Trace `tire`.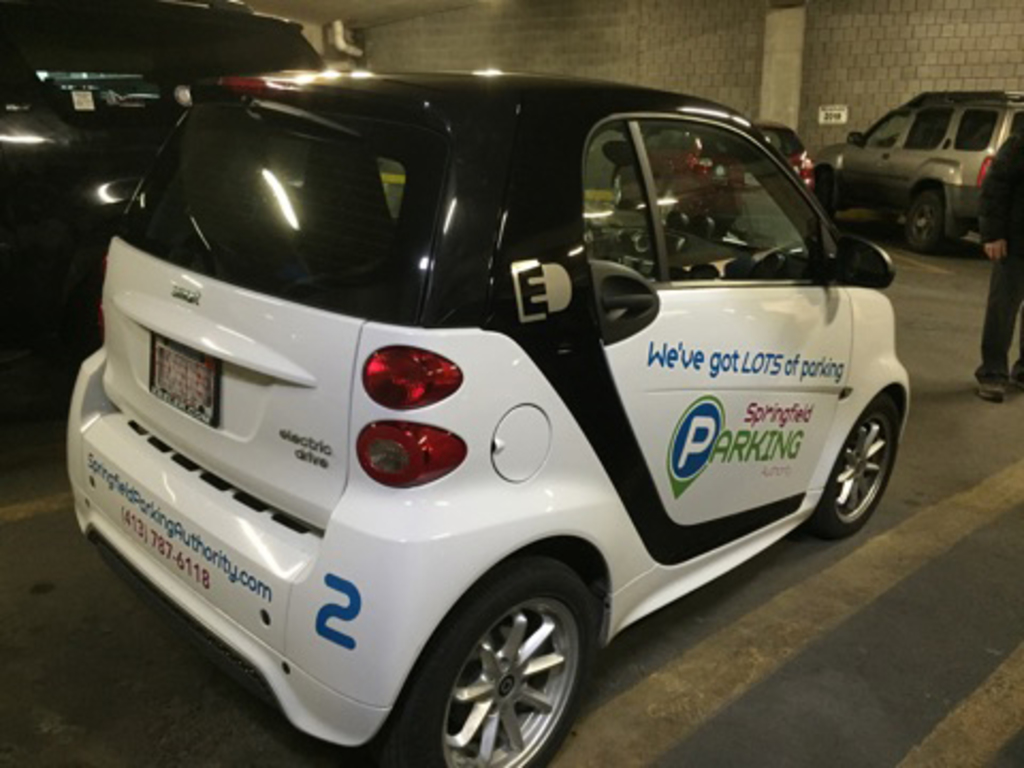
Traced to l=817, t=386, r=898, b=535.
